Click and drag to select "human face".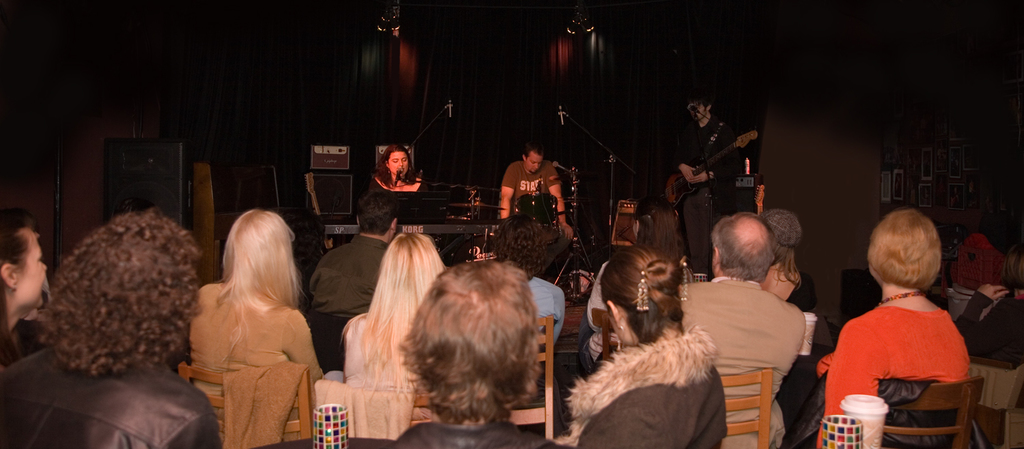
Selection: bbox(18, 231, 48, 311).
